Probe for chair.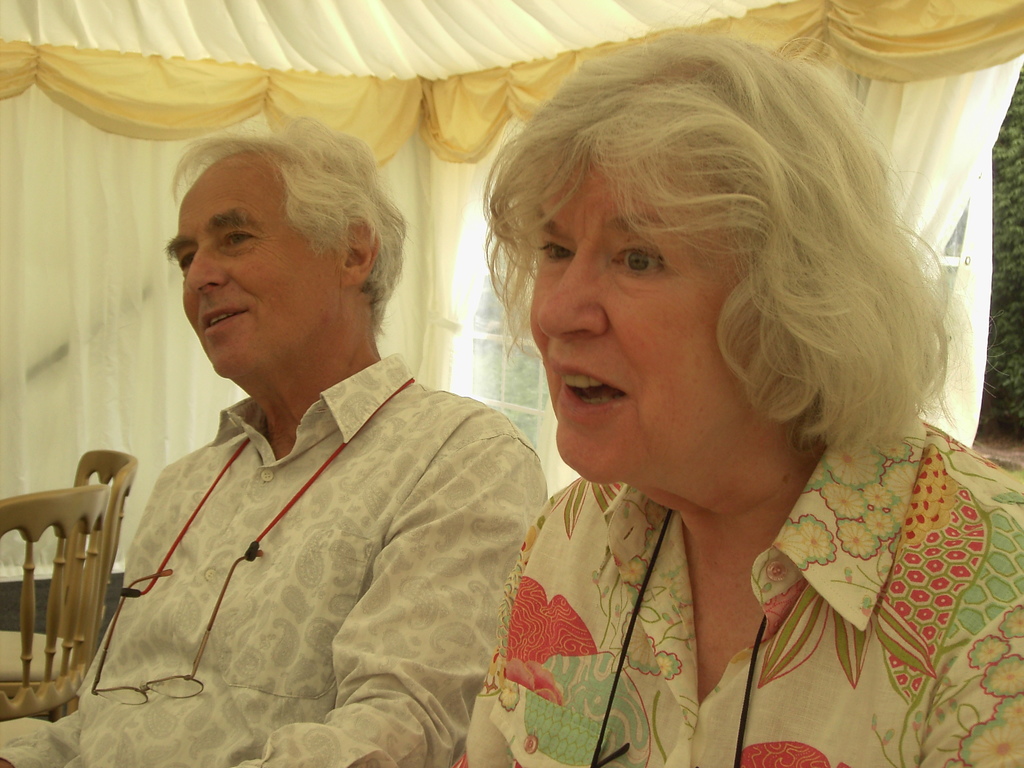
Probe result: 0:448:137:719.
